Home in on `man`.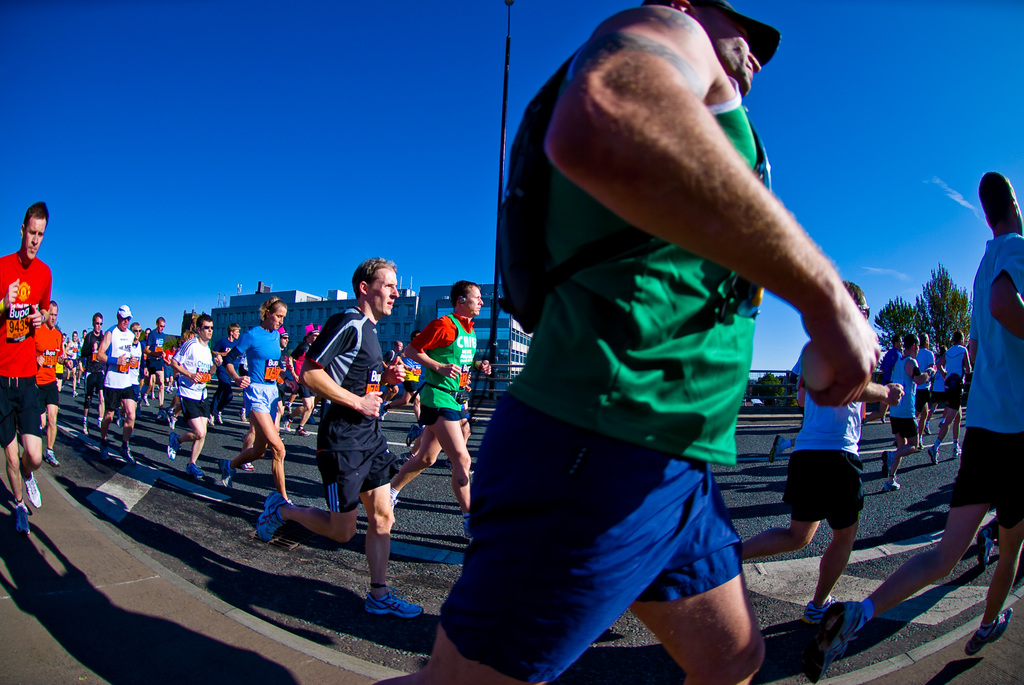
Homed in at region(797, 171, 1023, 684).
